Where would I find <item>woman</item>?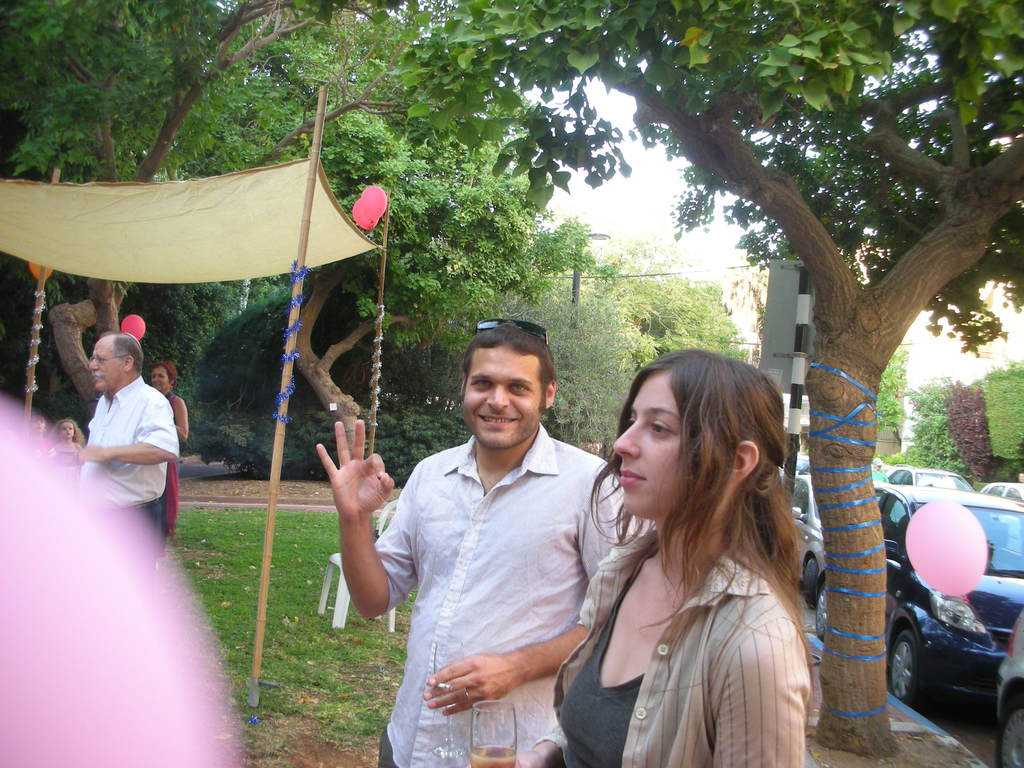
At select_region(459, 348, 815, 767).
